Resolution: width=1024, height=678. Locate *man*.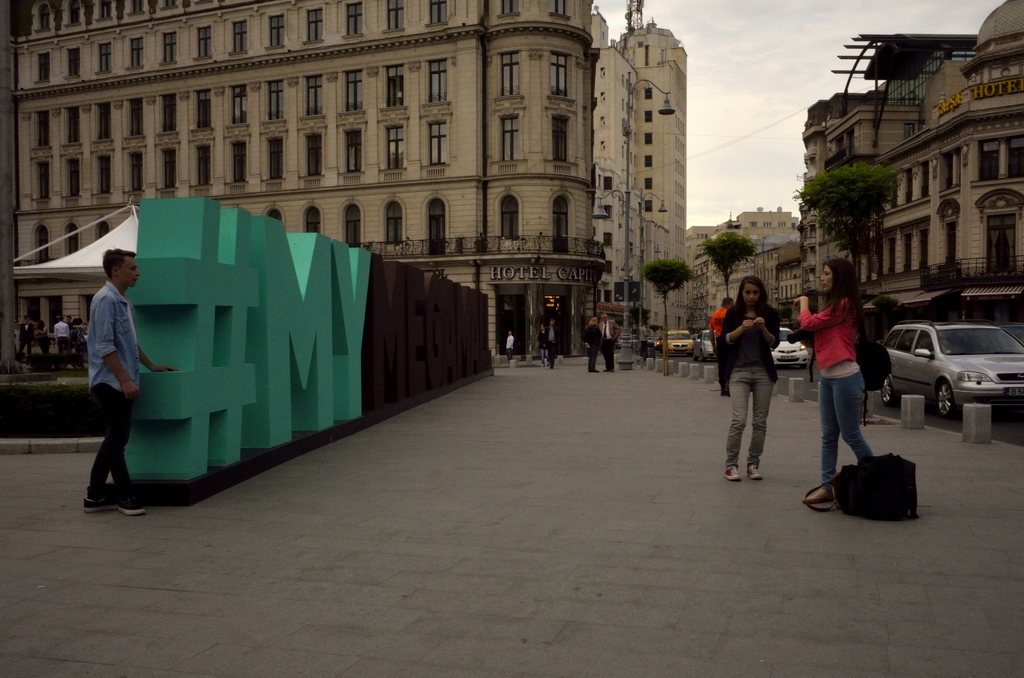
box(508, 331, 513, 361).
